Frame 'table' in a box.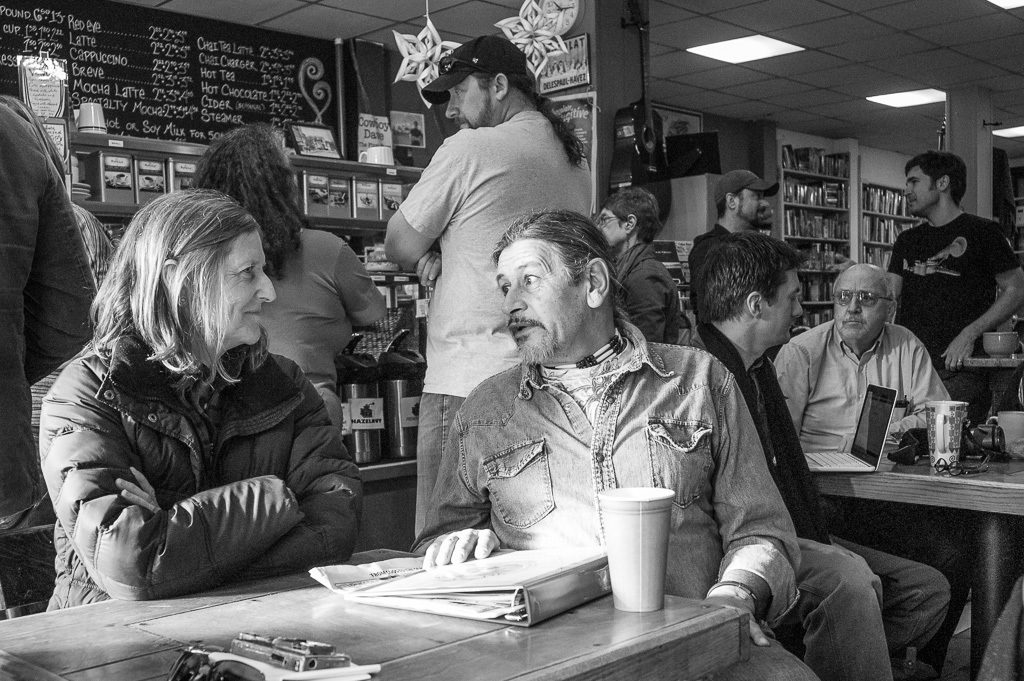
(left=962, top=354, right=1023, bottom=415).
